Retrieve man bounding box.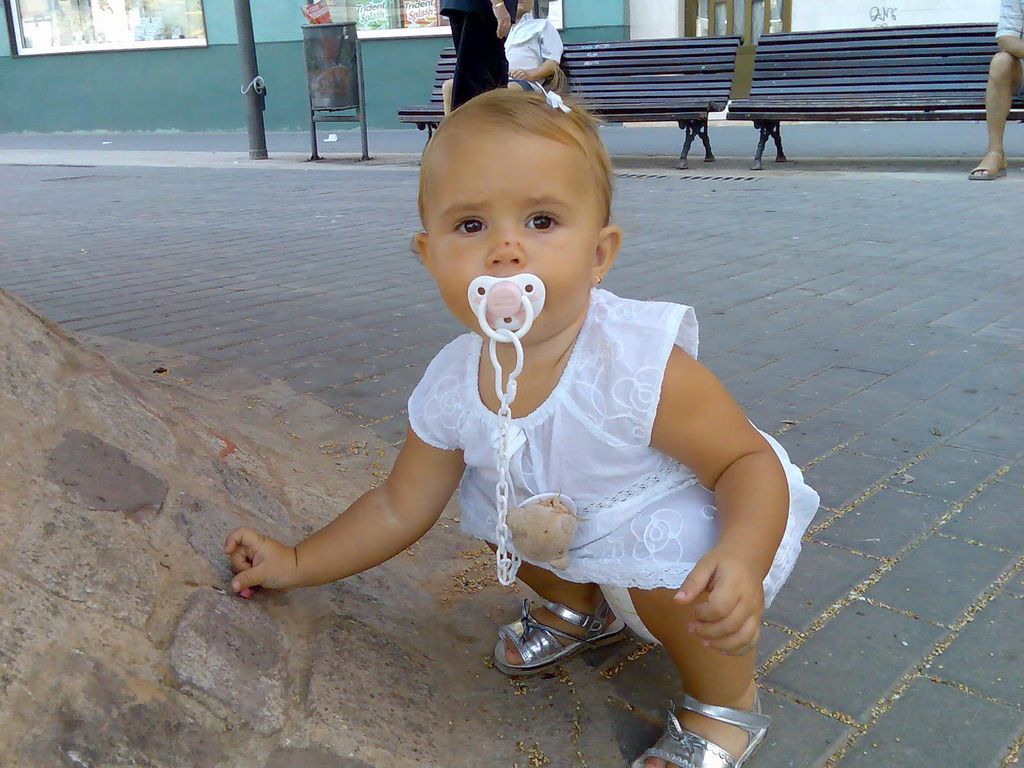
Bounding box: 968 0 1022 182.
